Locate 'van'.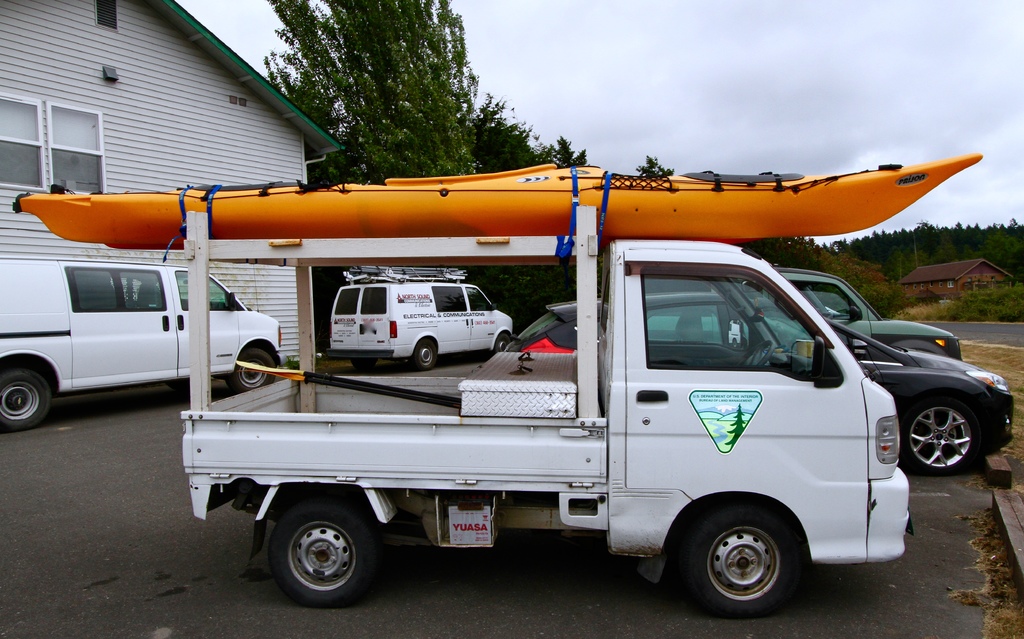
Bounding box: BBox(328, 269, 515, 372).
